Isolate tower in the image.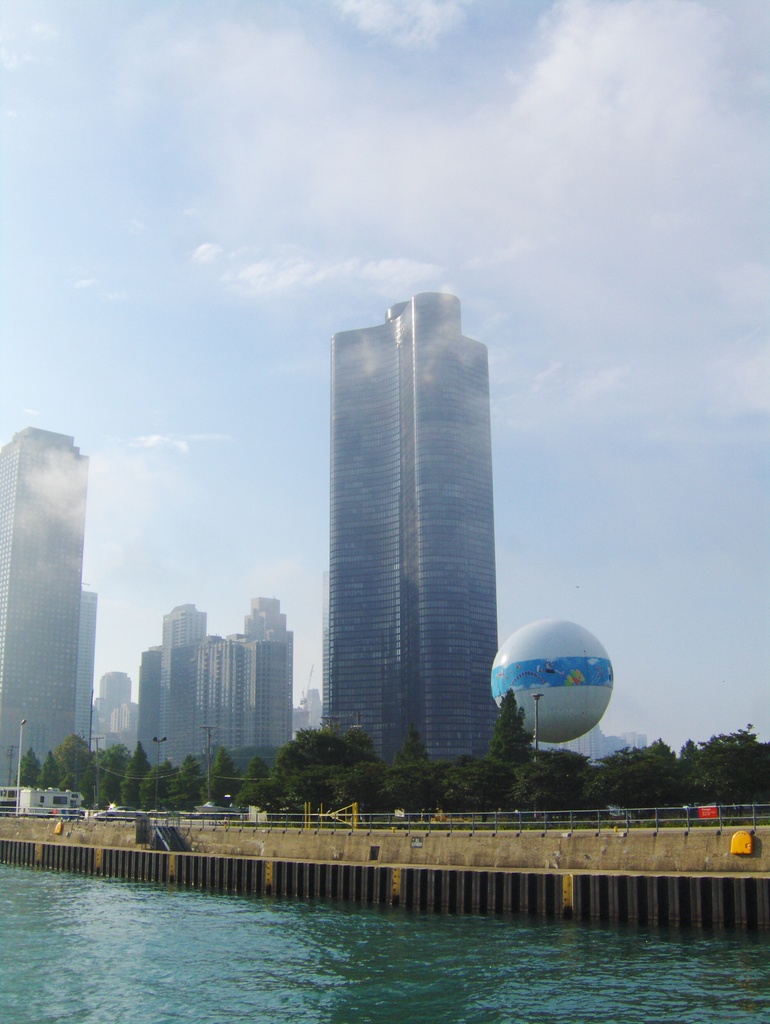
Isolated region: (138,610,235,769).
